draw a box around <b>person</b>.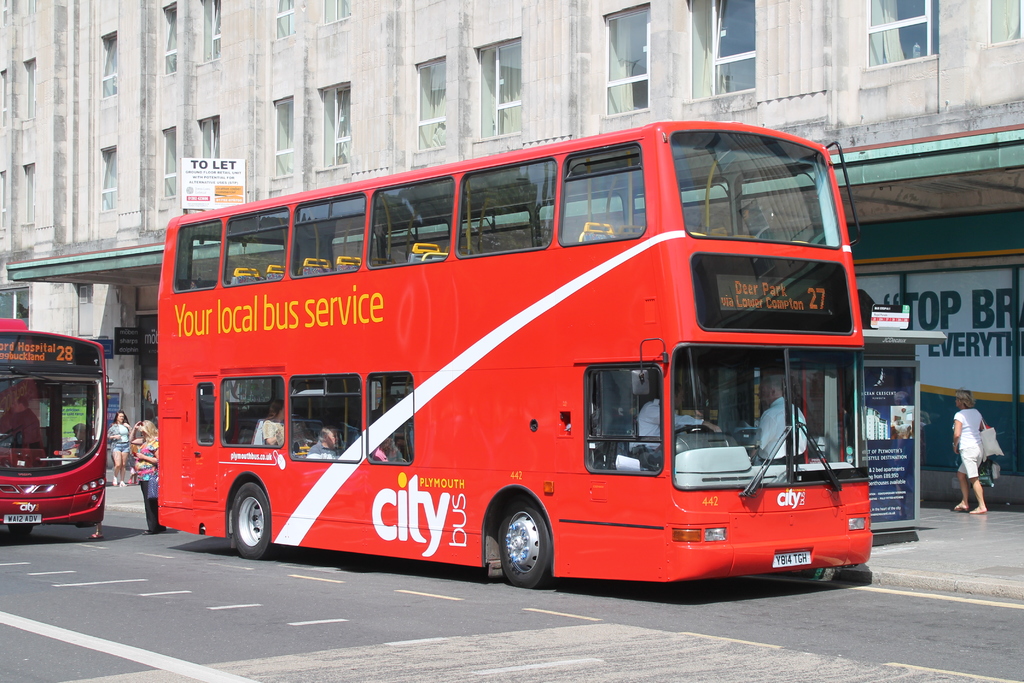
bbox=[132, 398, 161, 531].
